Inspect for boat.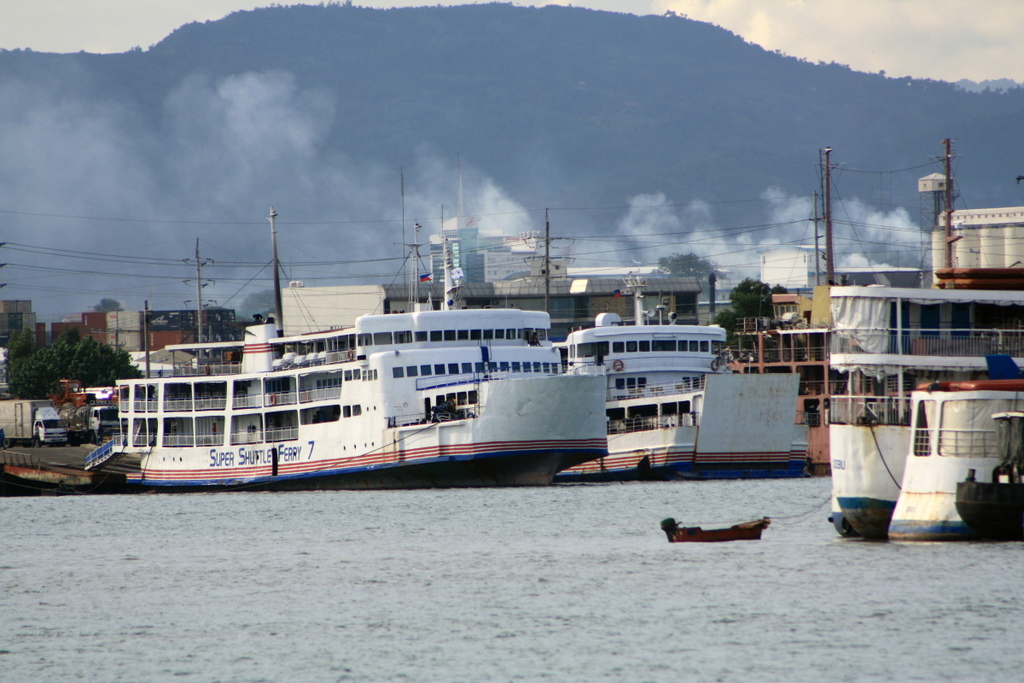
Inspection: bbox(0, 454, 130, 496).
